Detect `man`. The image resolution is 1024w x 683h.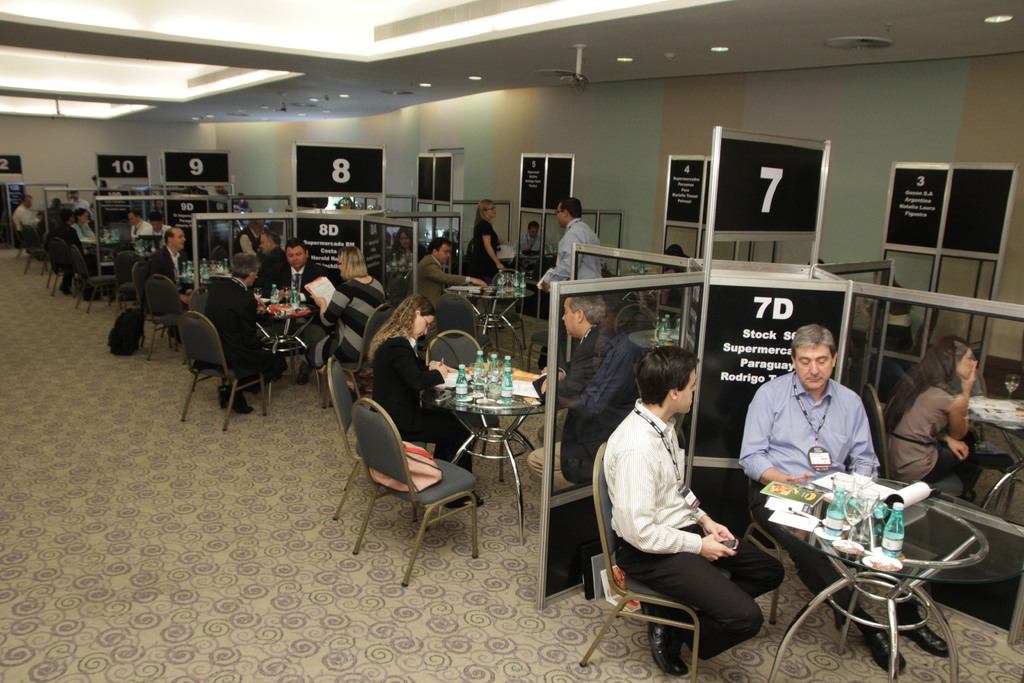
(150,212,170,249).
